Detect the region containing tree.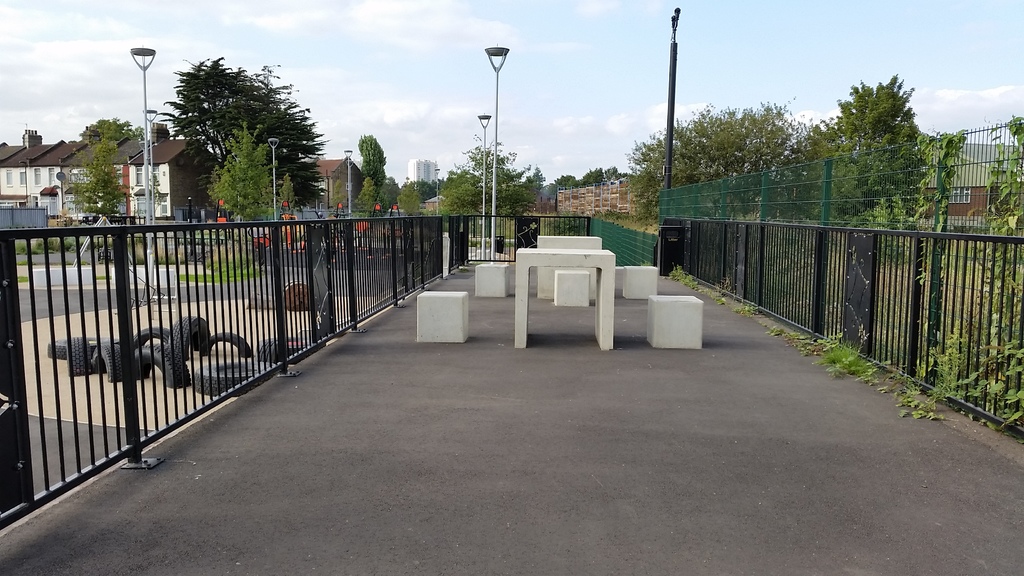
[159,51,333,230].
